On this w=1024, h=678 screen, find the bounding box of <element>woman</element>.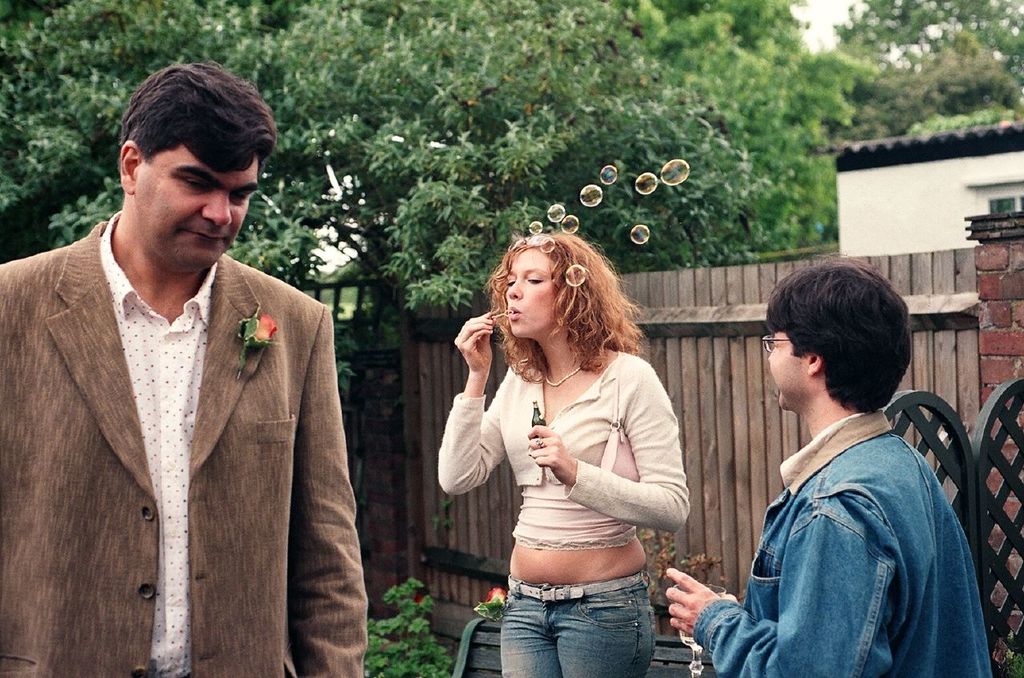
Bounding box: box=[443, 225, 704, 675].
